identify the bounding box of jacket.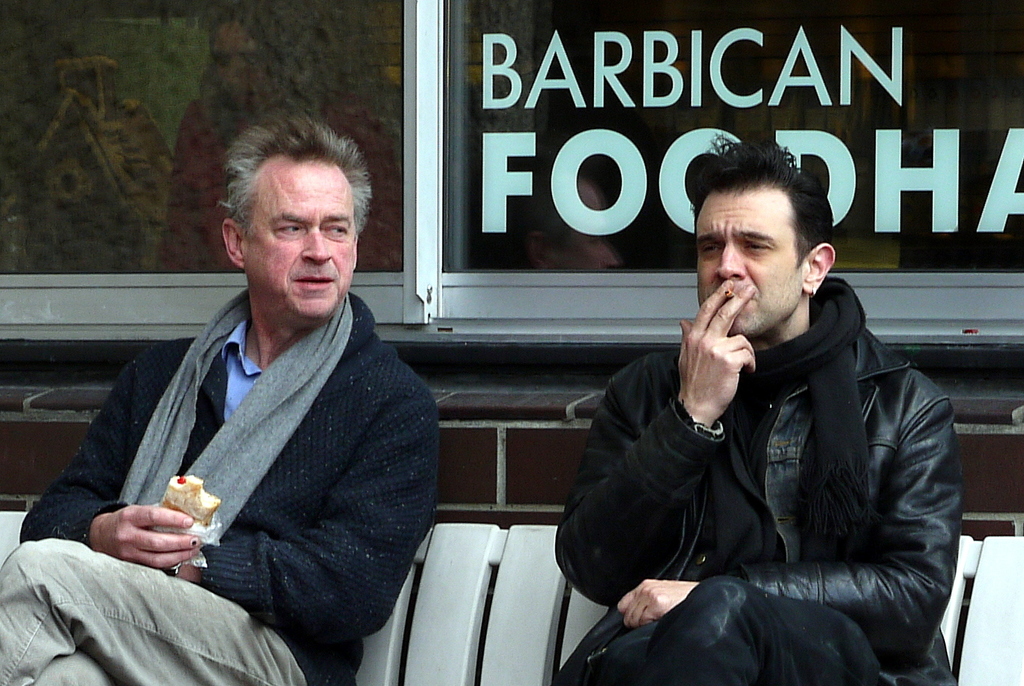
locate(16, 292, 445, 685).
